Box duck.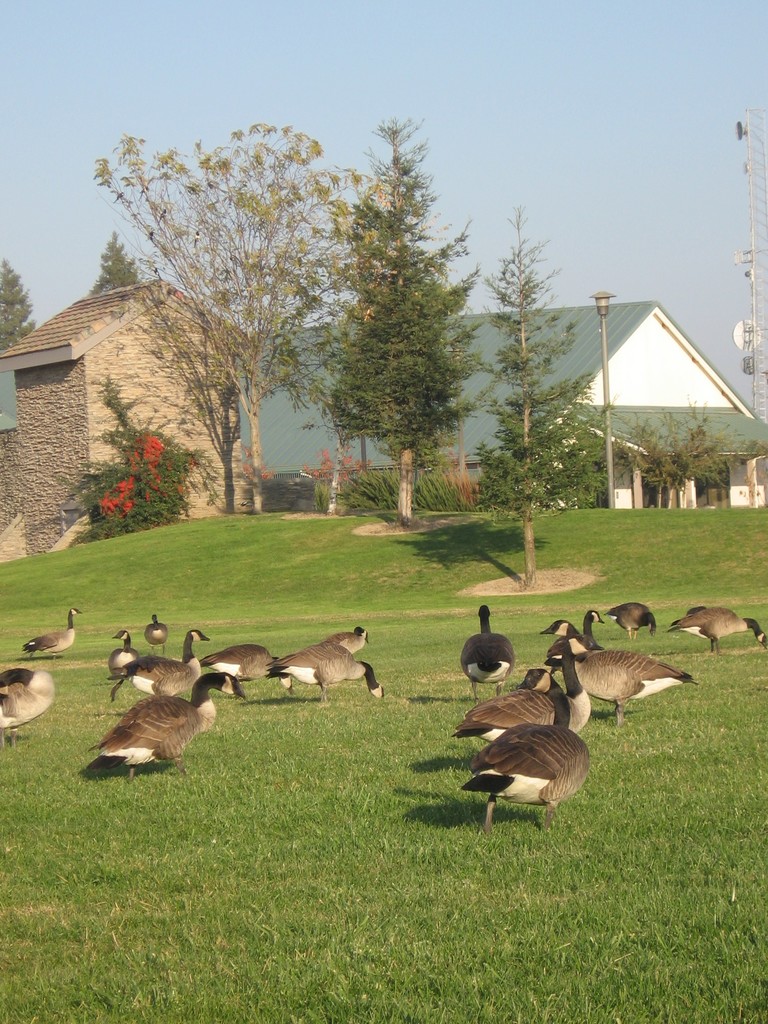
0:664:61:742.
